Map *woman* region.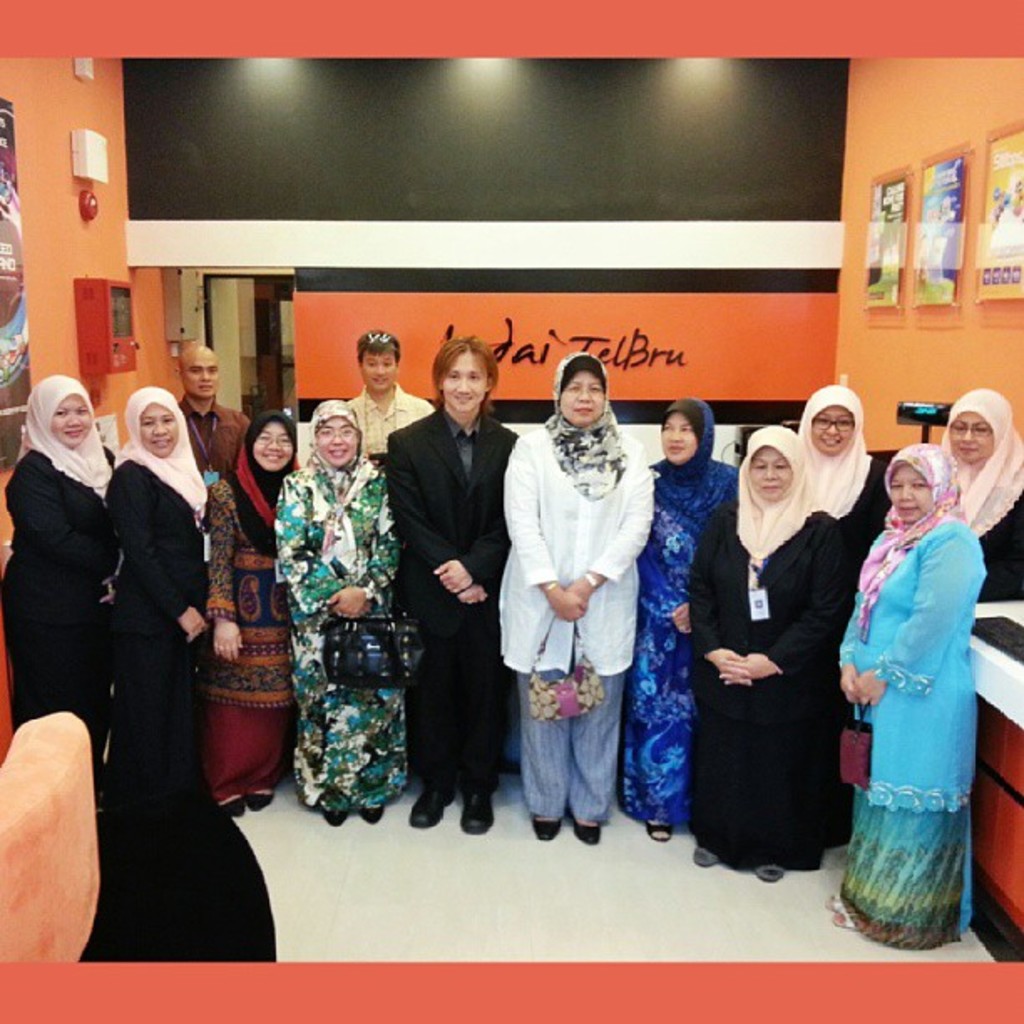
Mapped to [788, 388, 885, 569].
